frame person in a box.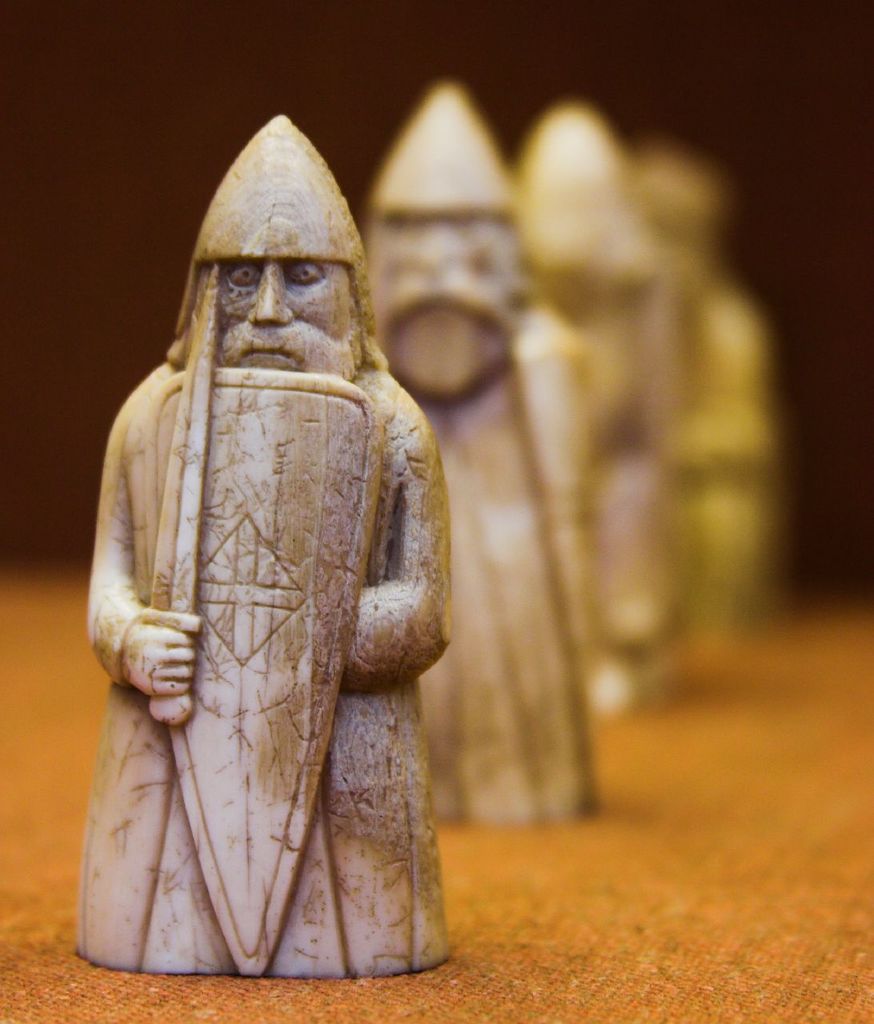
bbox(523, 98, 672, 707).
